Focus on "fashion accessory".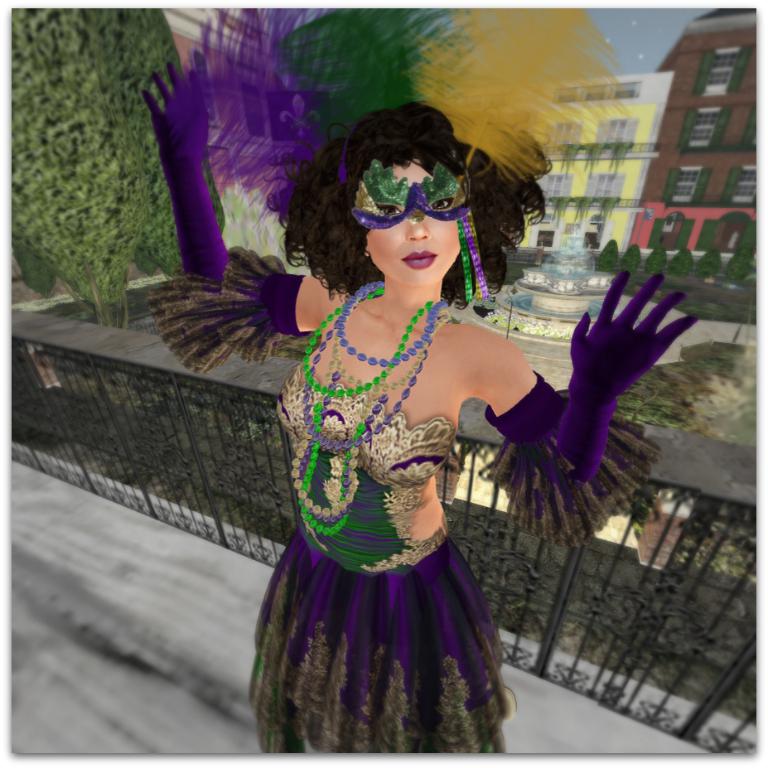
Focused at <box>186,4,635,196</box>.
